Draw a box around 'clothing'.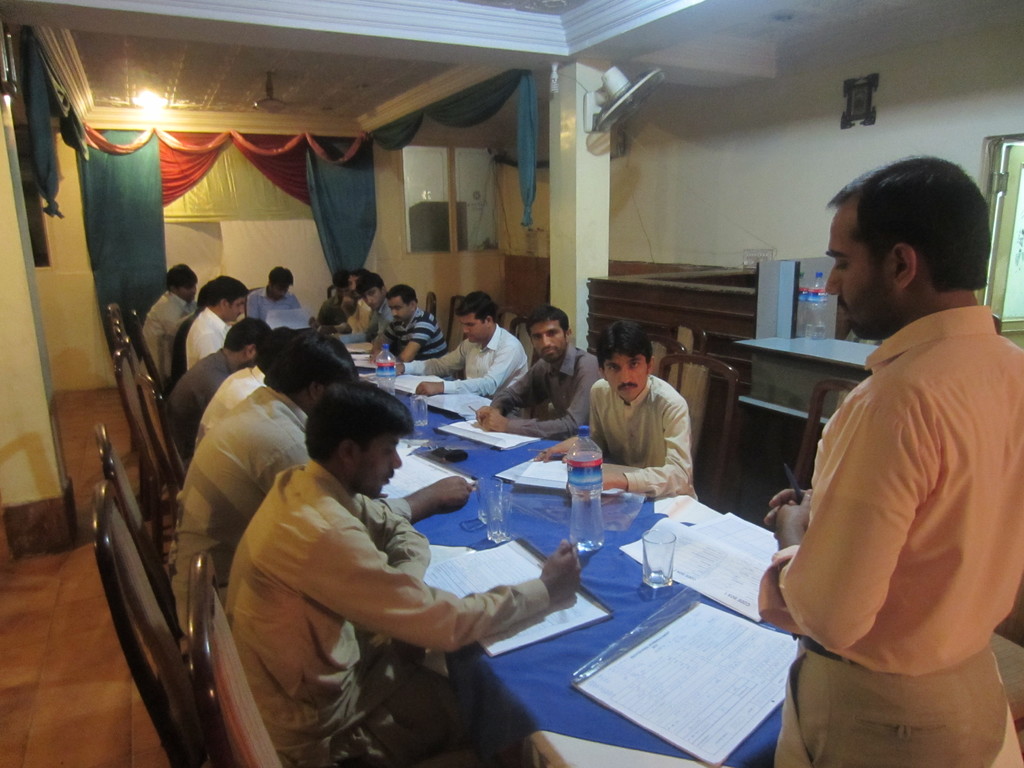
bbox=(158, 369, 312, 658).
